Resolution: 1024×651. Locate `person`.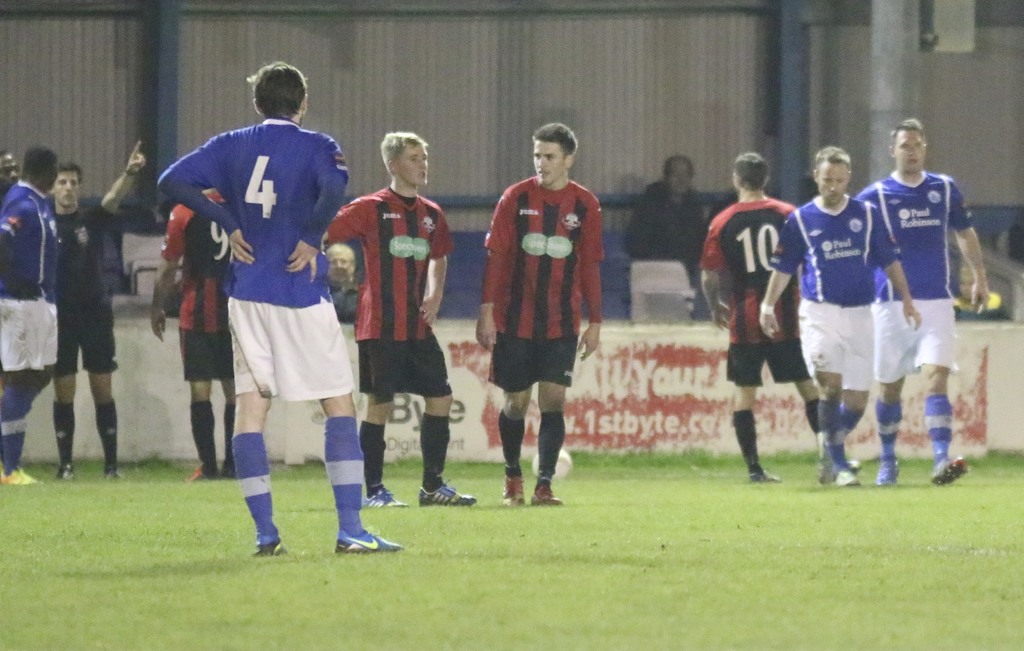
(left=854, top=117, right=990, bottom=485).
